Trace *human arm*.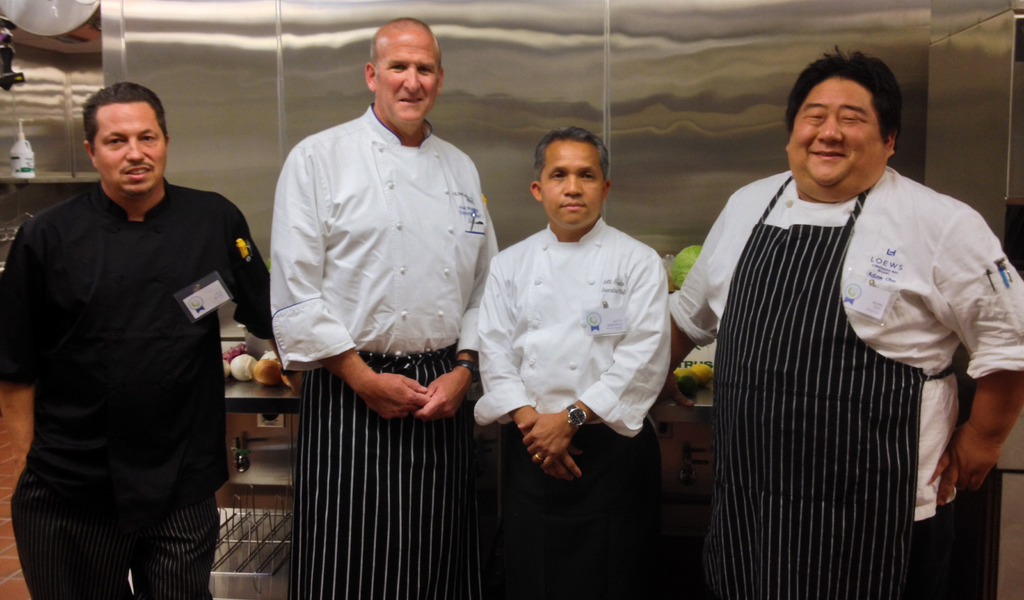
Traced to 476:250:588:481.
